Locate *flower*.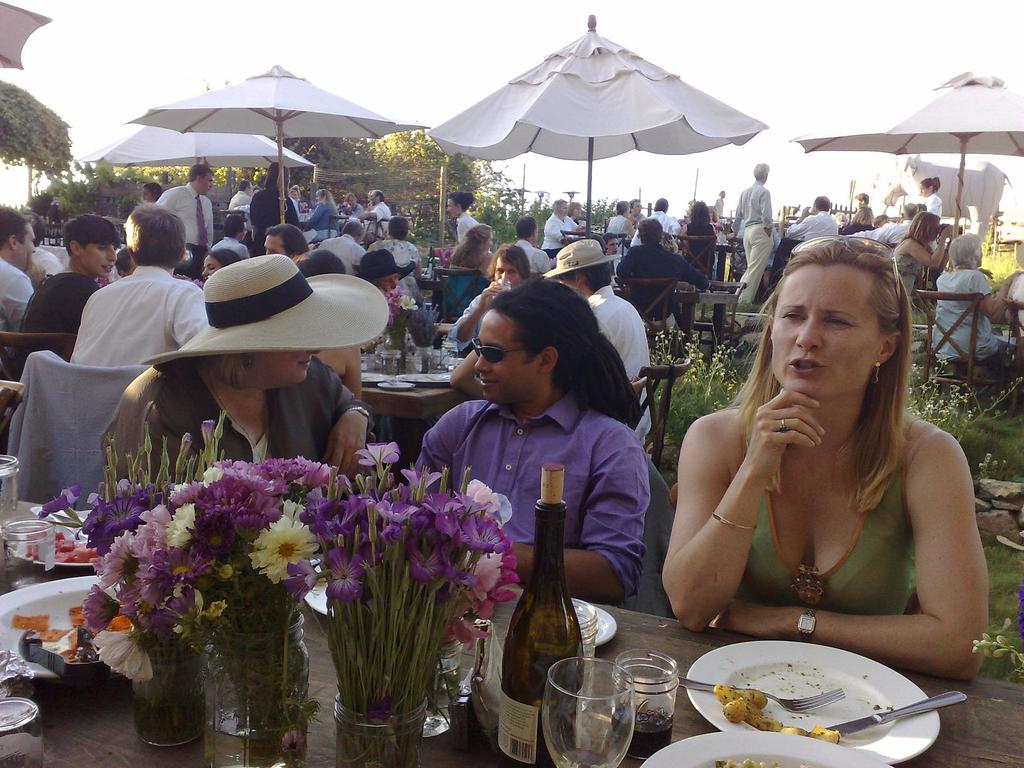
Bounding box: {"left": 433, "top": 504, "right": 466, "bottom": 544}.
